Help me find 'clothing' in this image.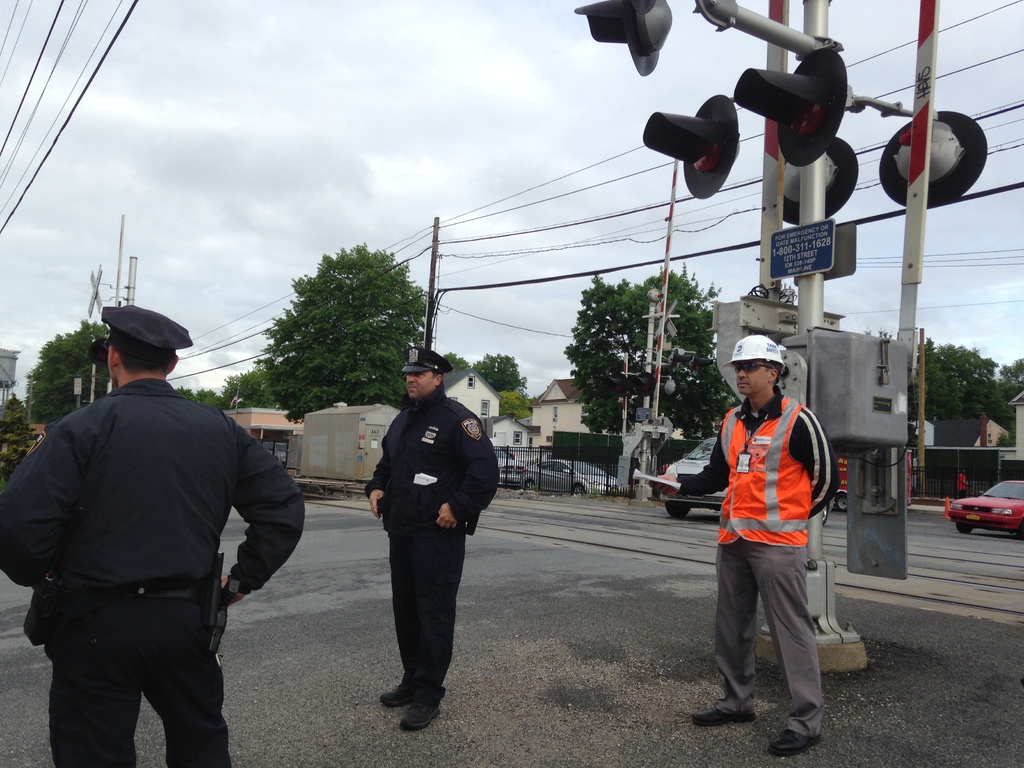
Found it: l=365, t=380, r=499, b=711.
